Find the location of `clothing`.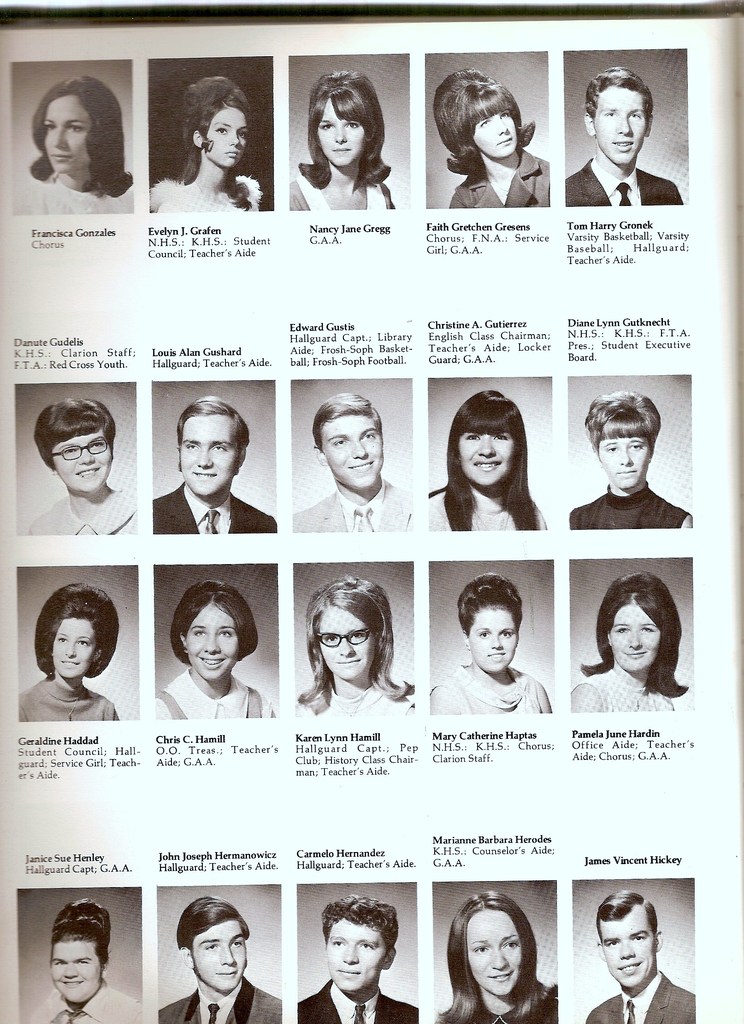
Location: (left=146, top=181, right=255, bottom=216).
